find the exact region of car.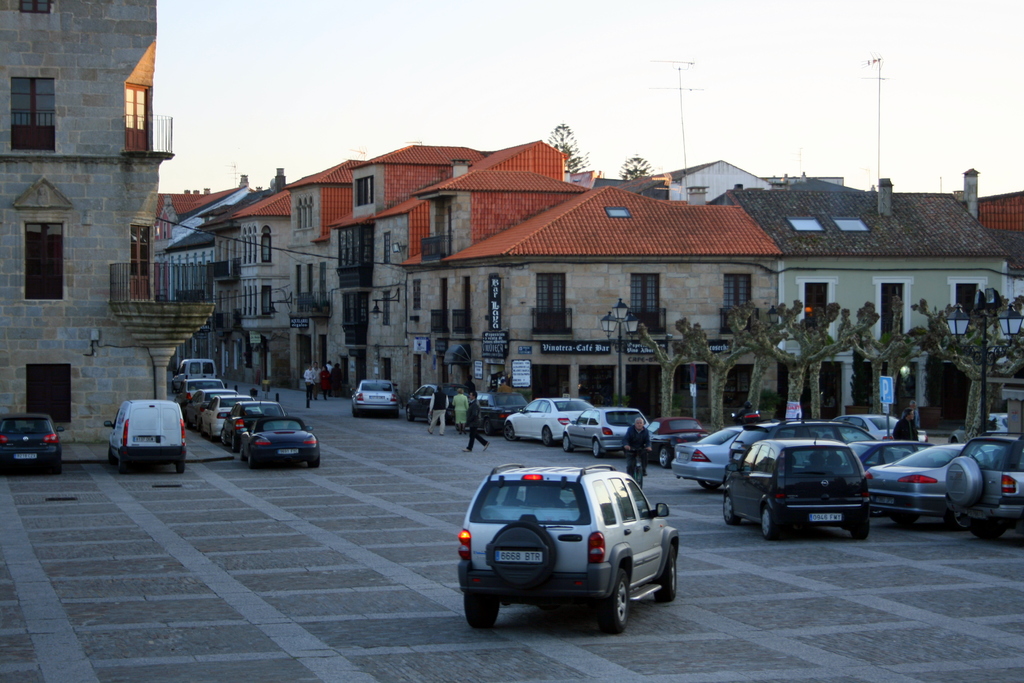
Exact region: [x1=674, y1=419, x2=808, y2=493].
